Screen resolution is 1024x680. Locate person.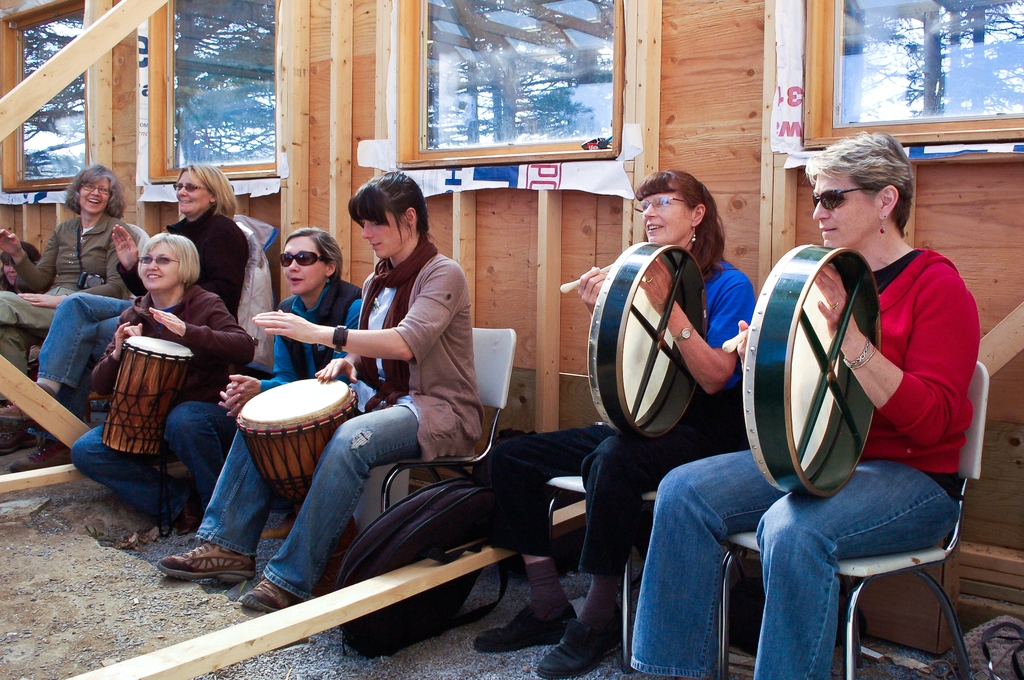
x1=143, y1=172, x2=488, y2=619.
